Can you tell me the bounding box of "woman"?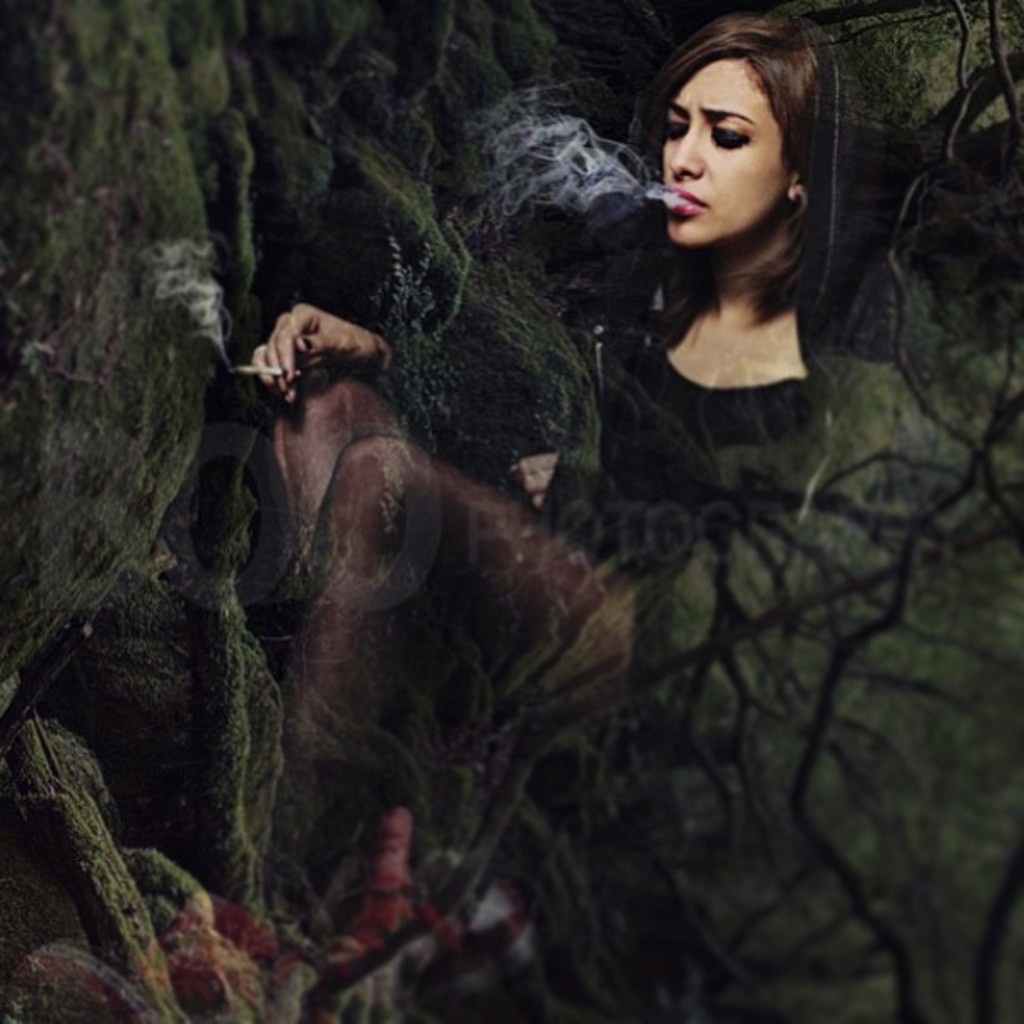
box=[229, 15, 835, 922].
